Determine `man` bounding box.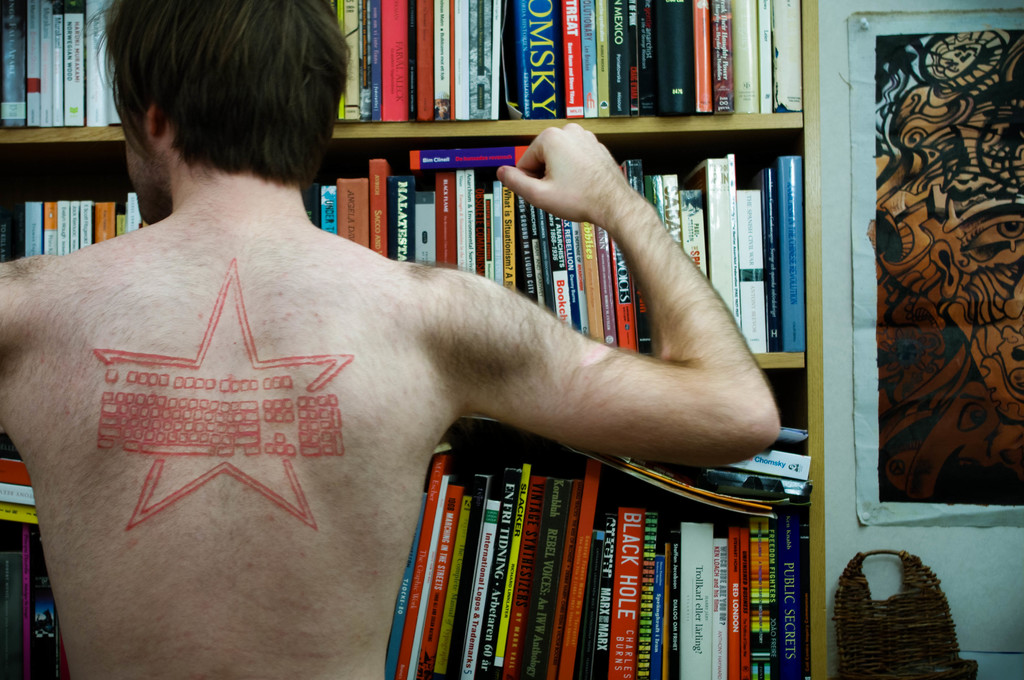
Determined: bbox=(0, 0, 780, 679).
